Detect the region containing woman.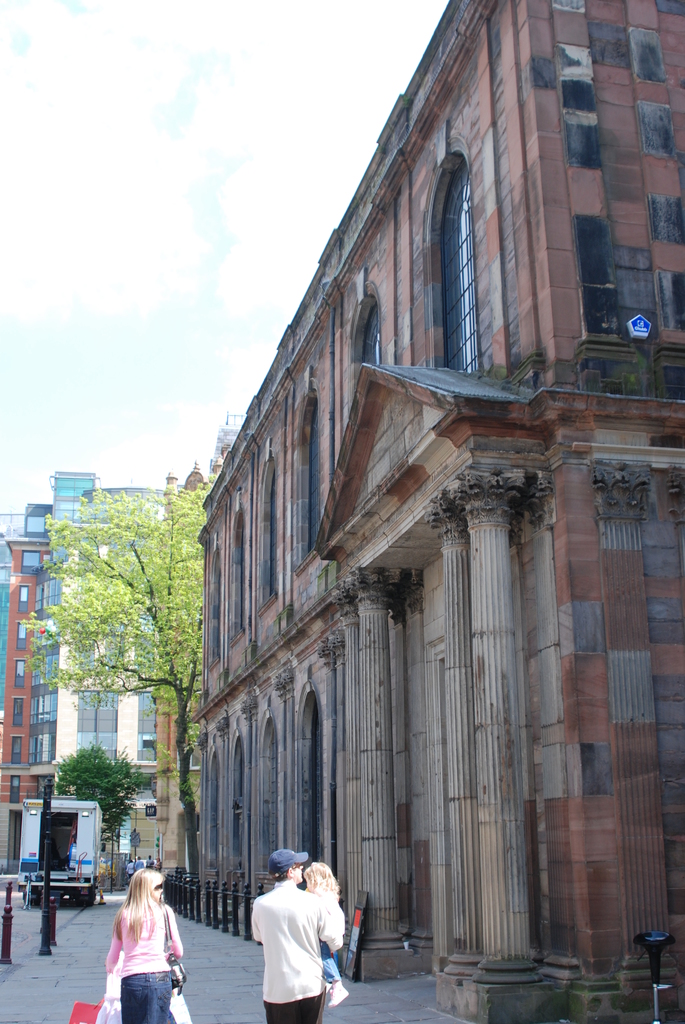
l=303, t=861, r=352, b=1017.
